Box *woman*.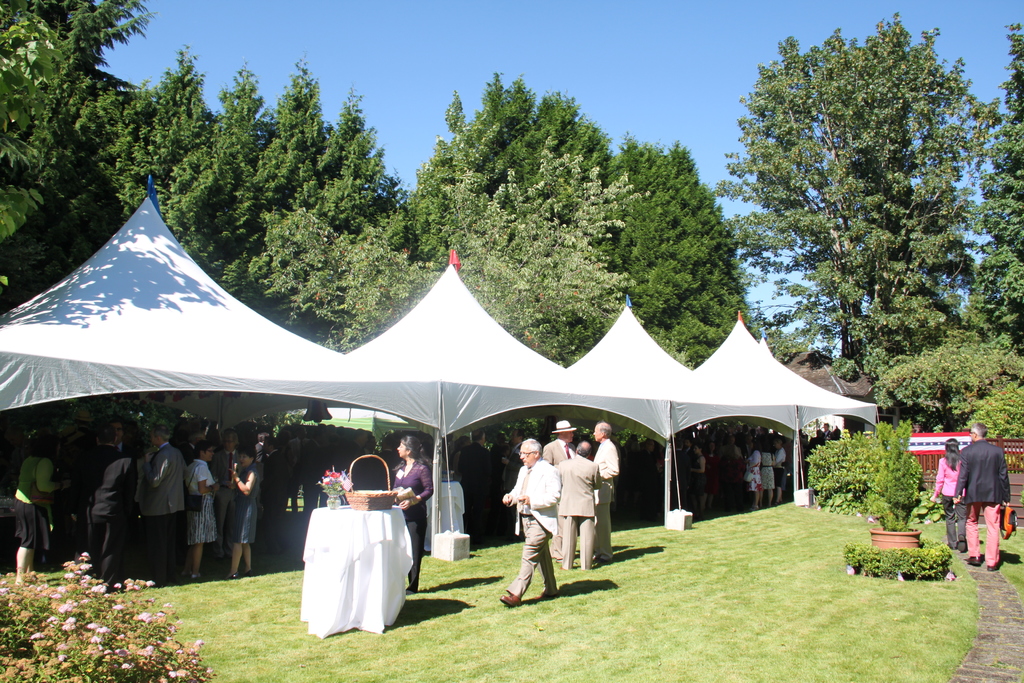
x1=761, y1=440, x2=774, y2=508.
